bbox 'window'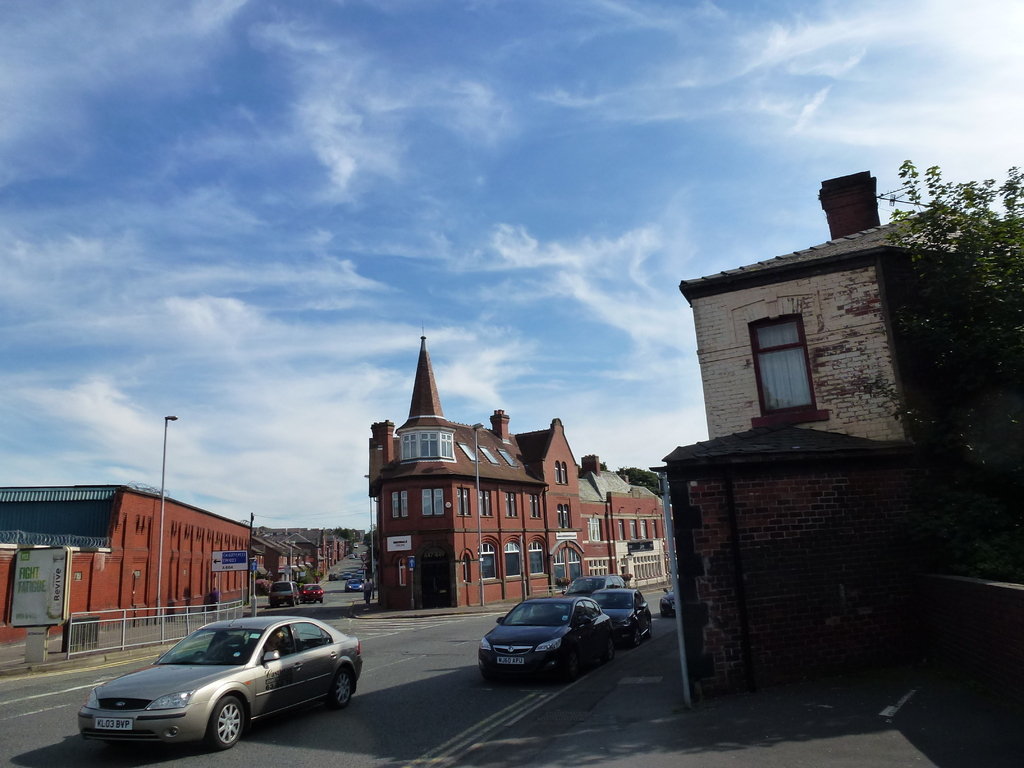
{"x1": 531, "y1": 538, "x2": 543, "y2": 579}
